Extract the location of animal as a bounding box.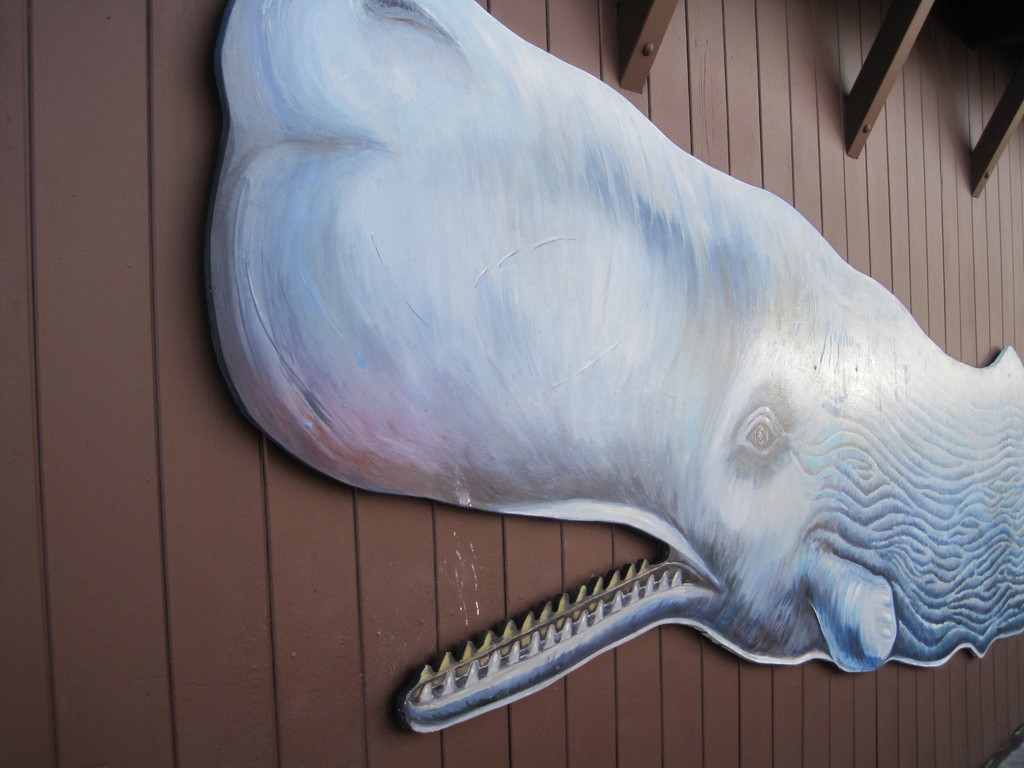
x1=198, y1=0, x2=1023, y2=740.
